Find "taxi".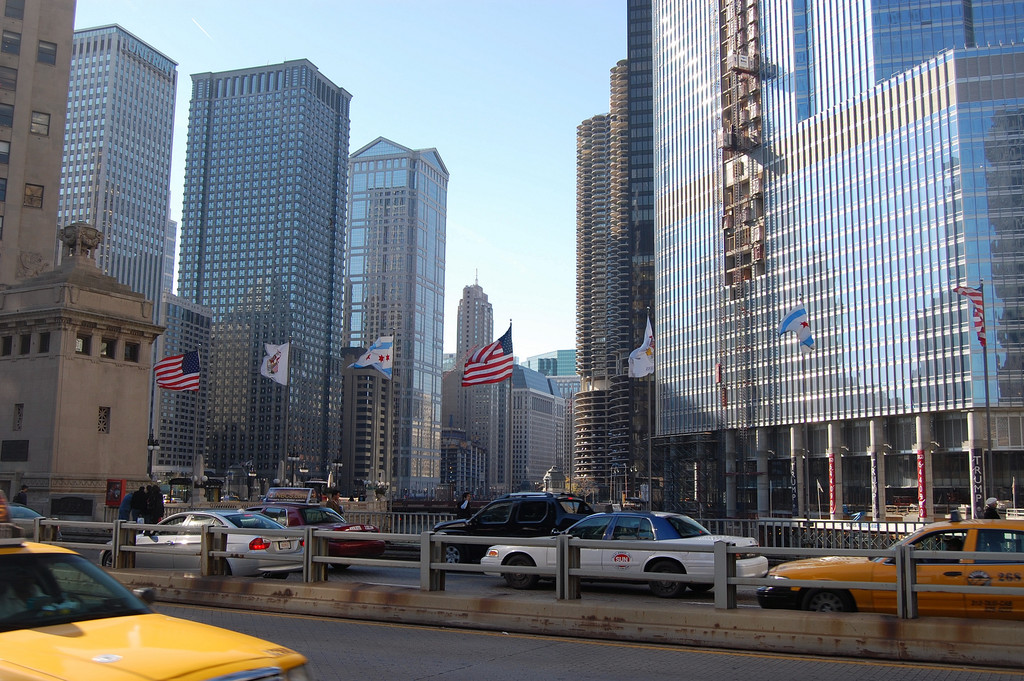
[x1=477, y1=498, x2=770, y2=594].
